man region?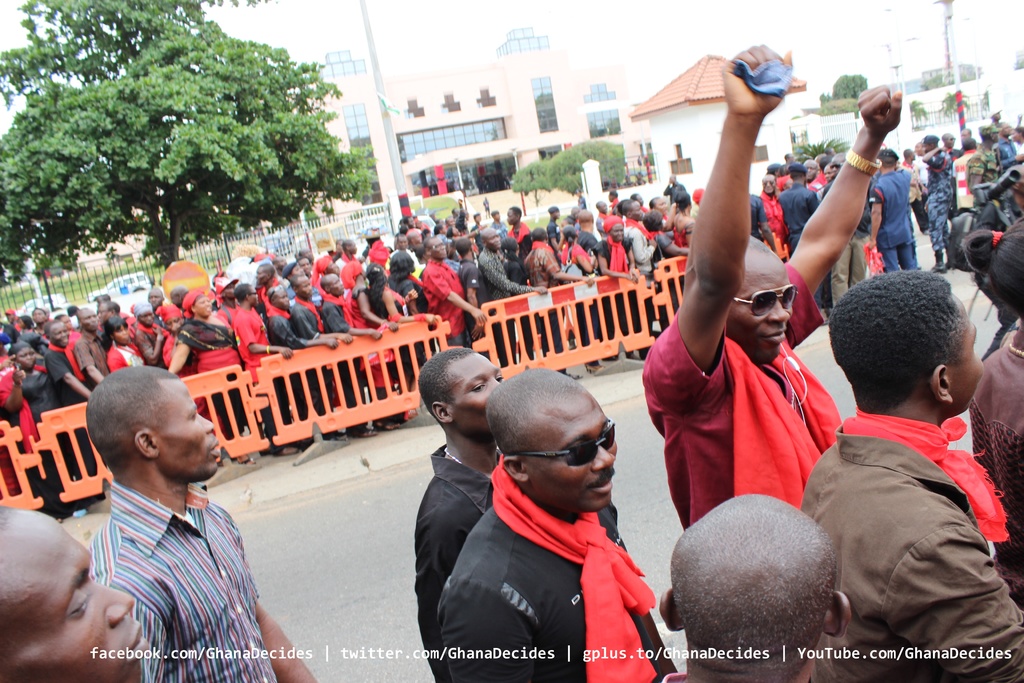
region(644, 42, 902, 530)
